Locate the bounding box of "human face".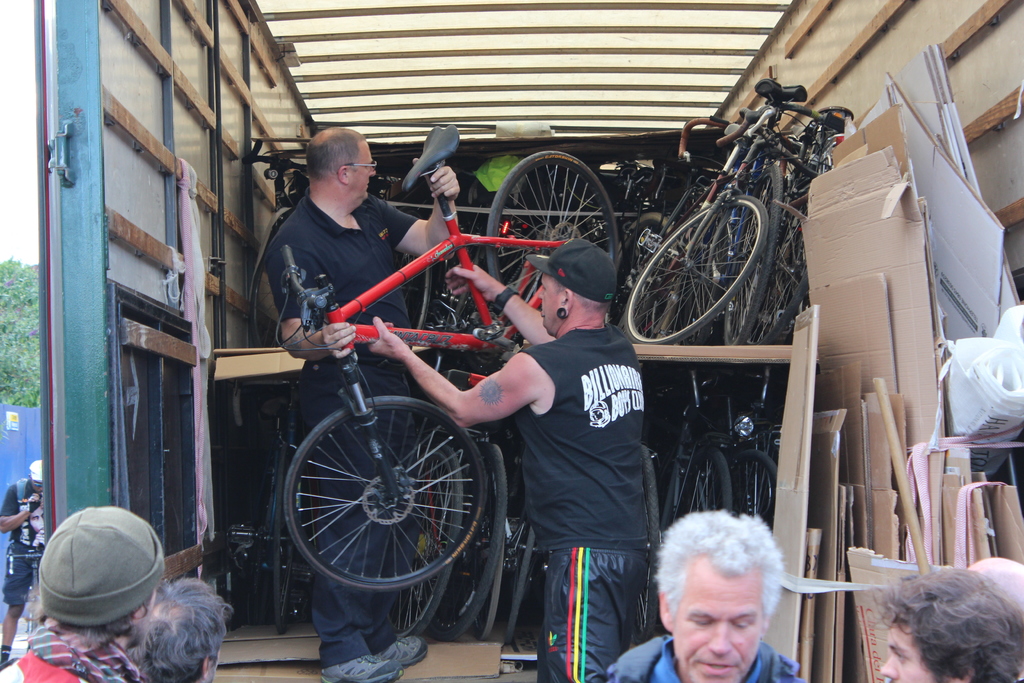
Bounding box: 351/147/376/199.
